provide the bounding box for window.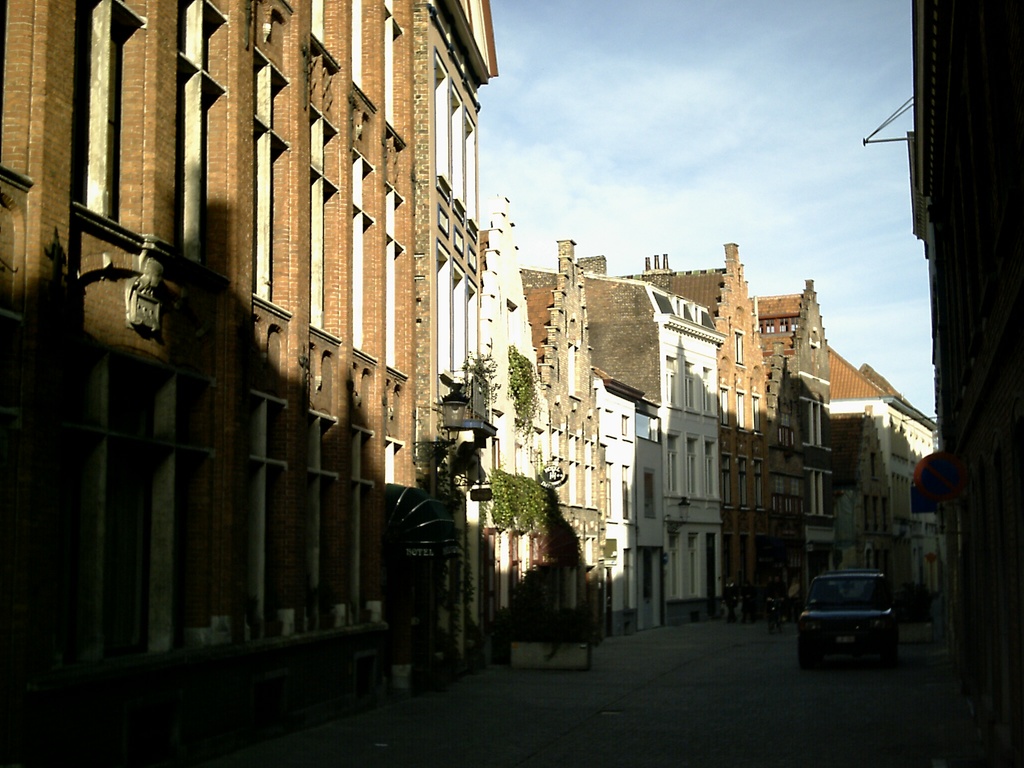
left=736, top=330, right=745, bottom=369.
